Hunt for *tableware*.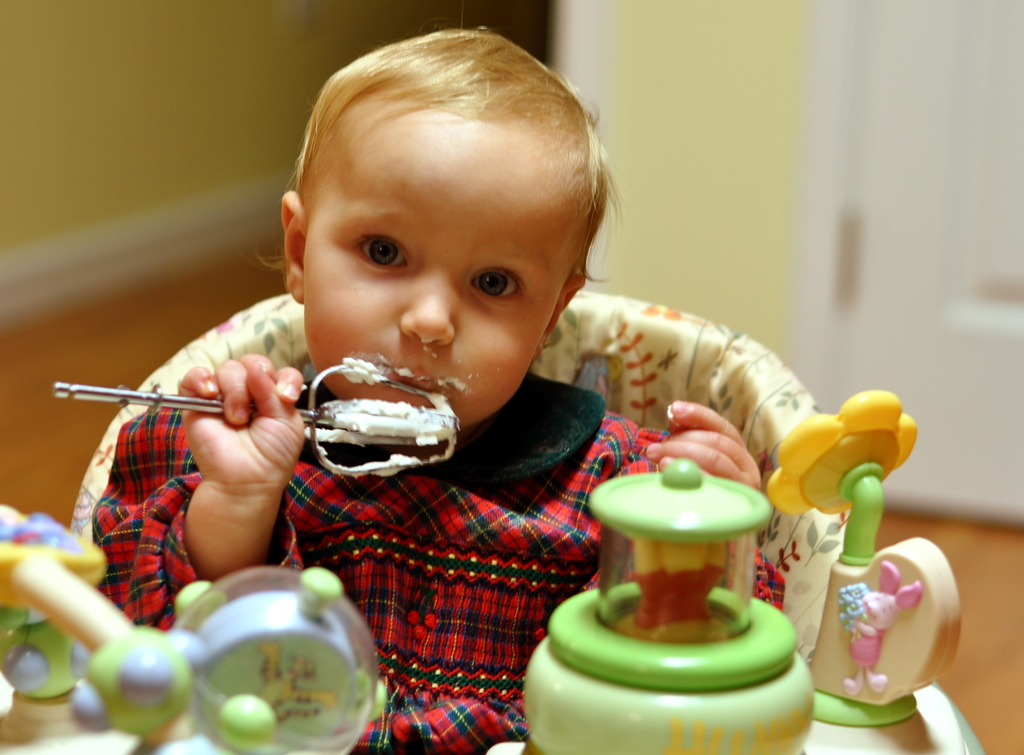
Hunted down at 49, 361, 466, 489.
